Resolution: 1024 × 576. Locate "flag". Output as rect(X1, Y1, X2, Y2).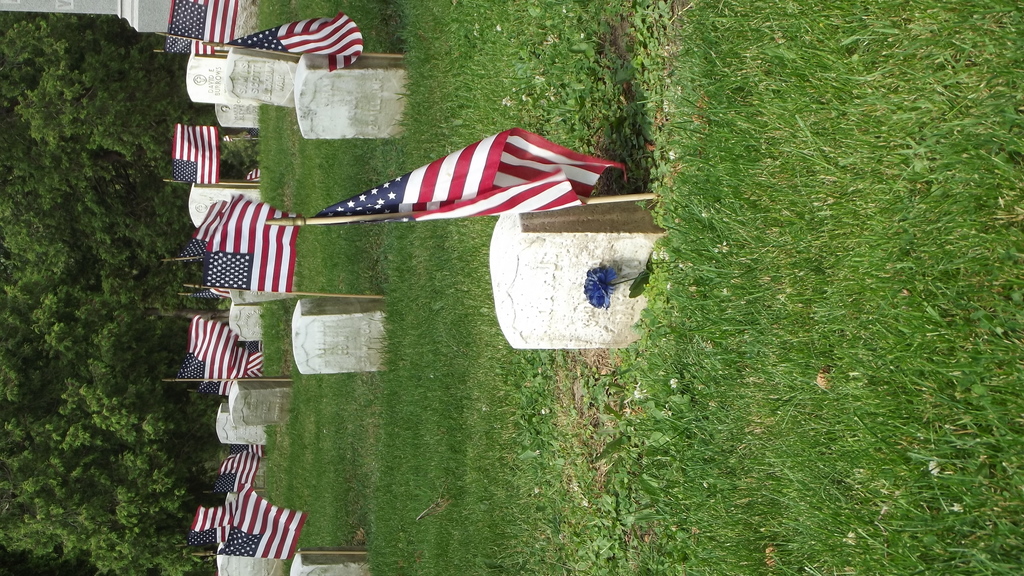
rect(223, 7, 373, 72).
